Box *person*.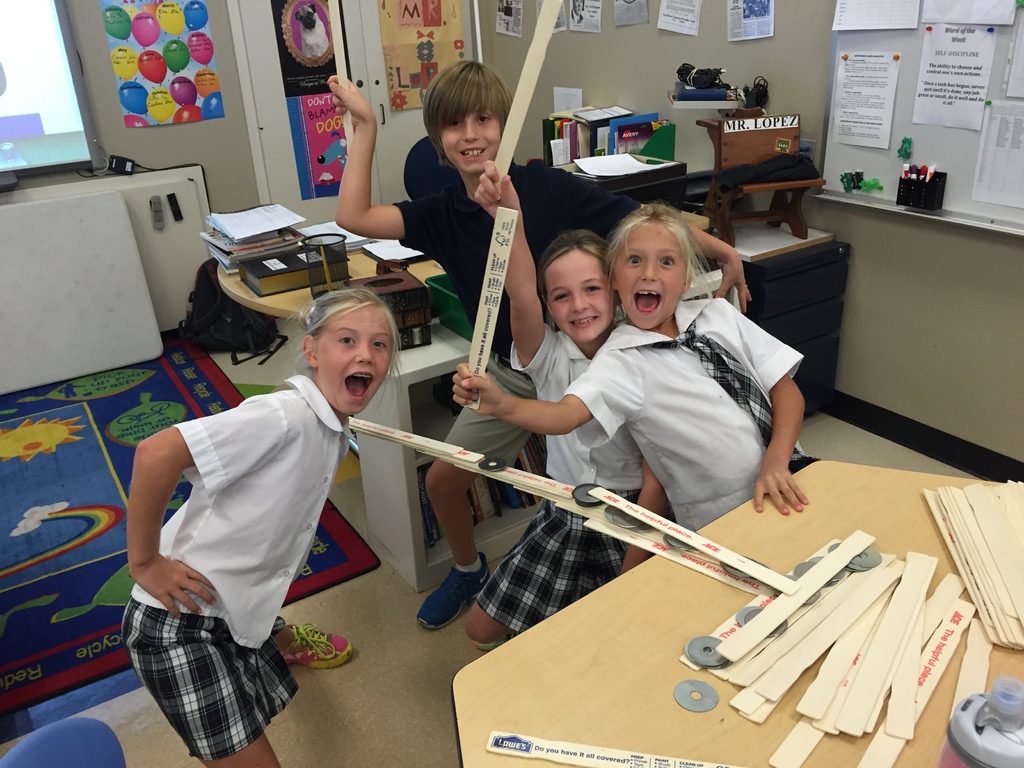
x1=451 y1=202 x2=809 y2=516.
